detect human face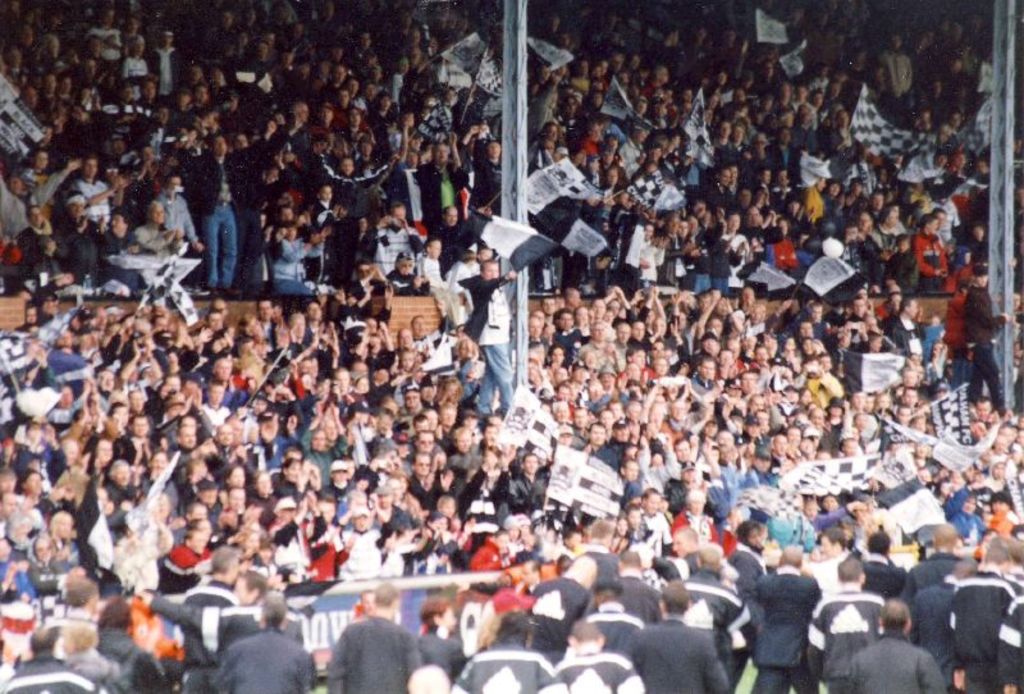
[left=238, top=534, right=255, bottom=554]
